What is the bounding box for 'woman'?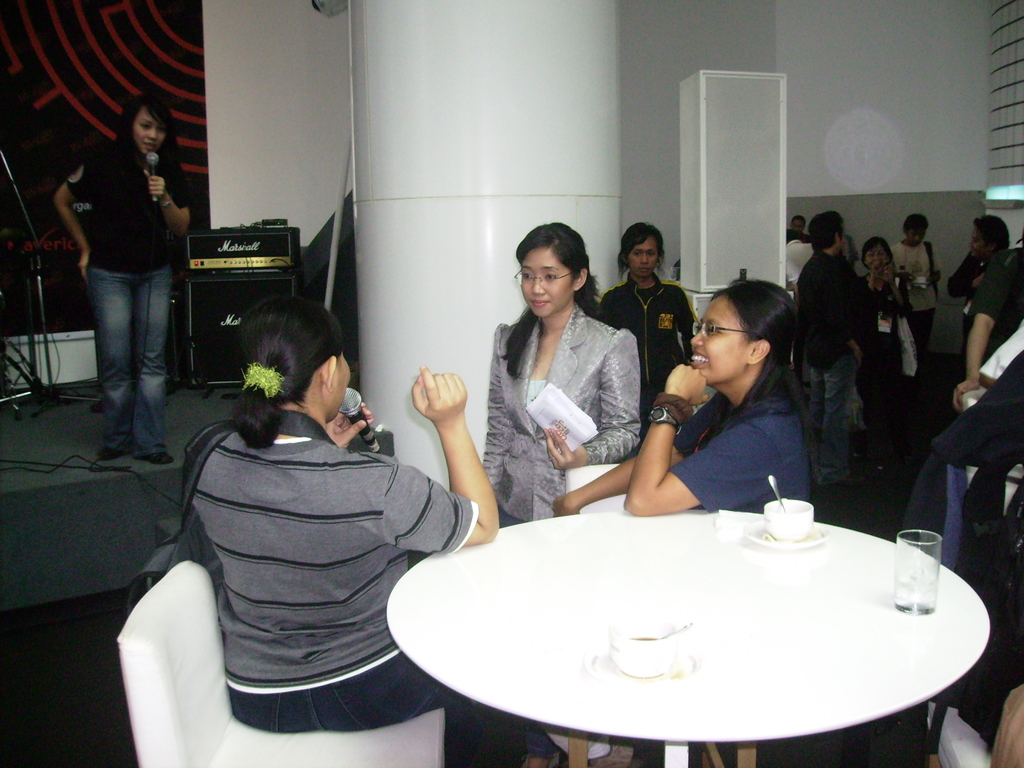
593 207 698 421.
